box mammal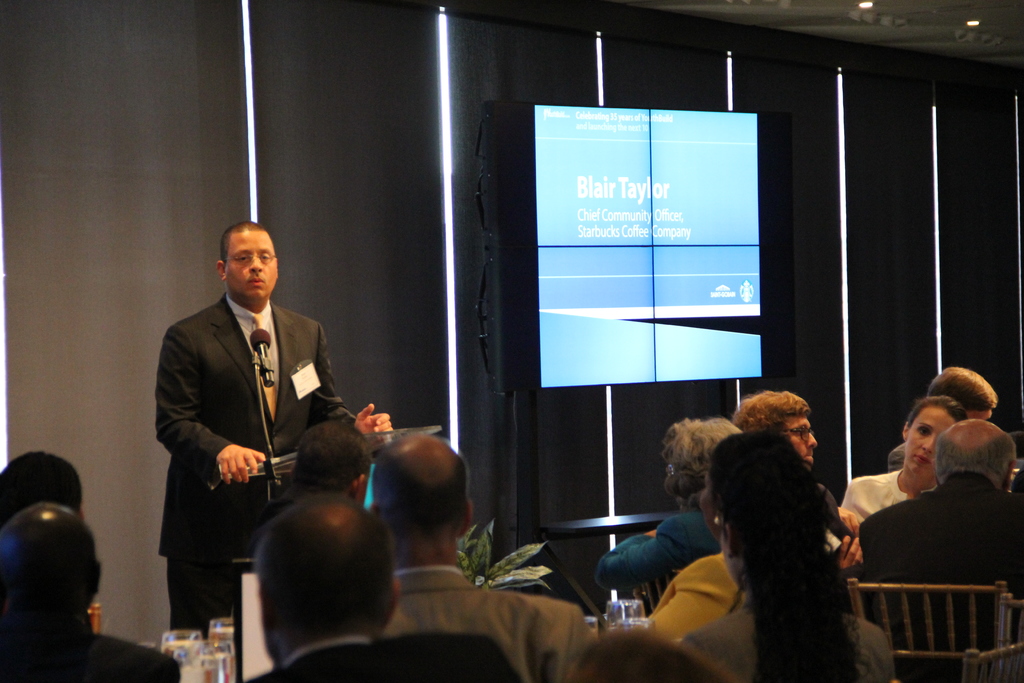
x1=156 y1=222 x2=391 y2=639
